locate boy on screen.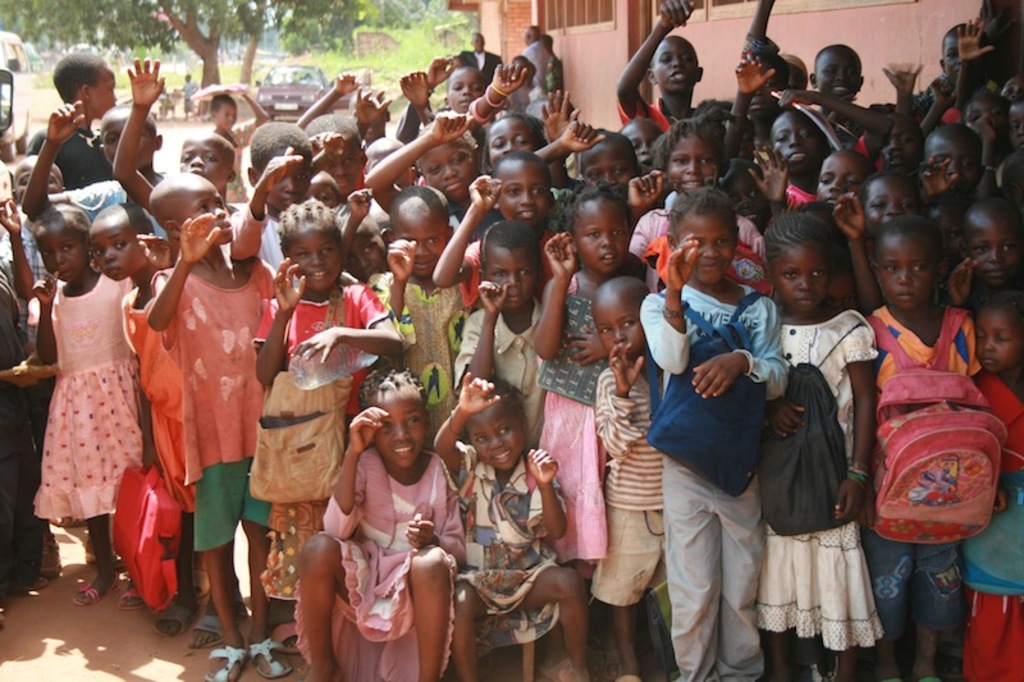
On screen at [left=143, top=177, right=287, bottom=676].
